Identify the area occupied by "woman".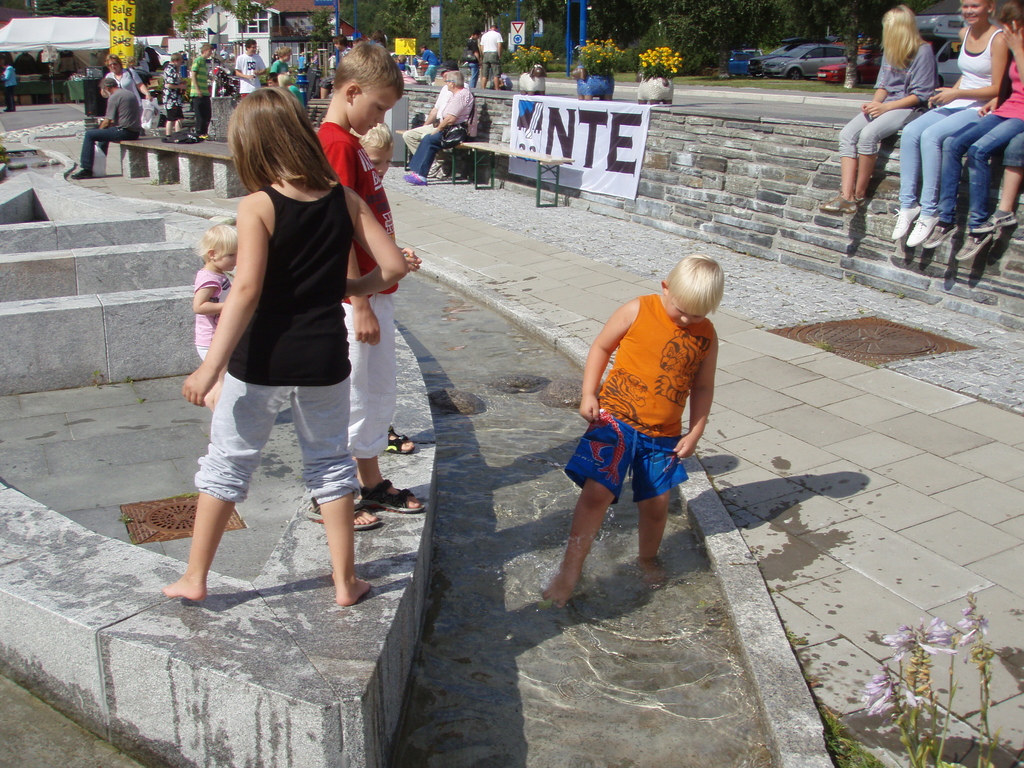
Area: crop(161, 52, 188, 137).
